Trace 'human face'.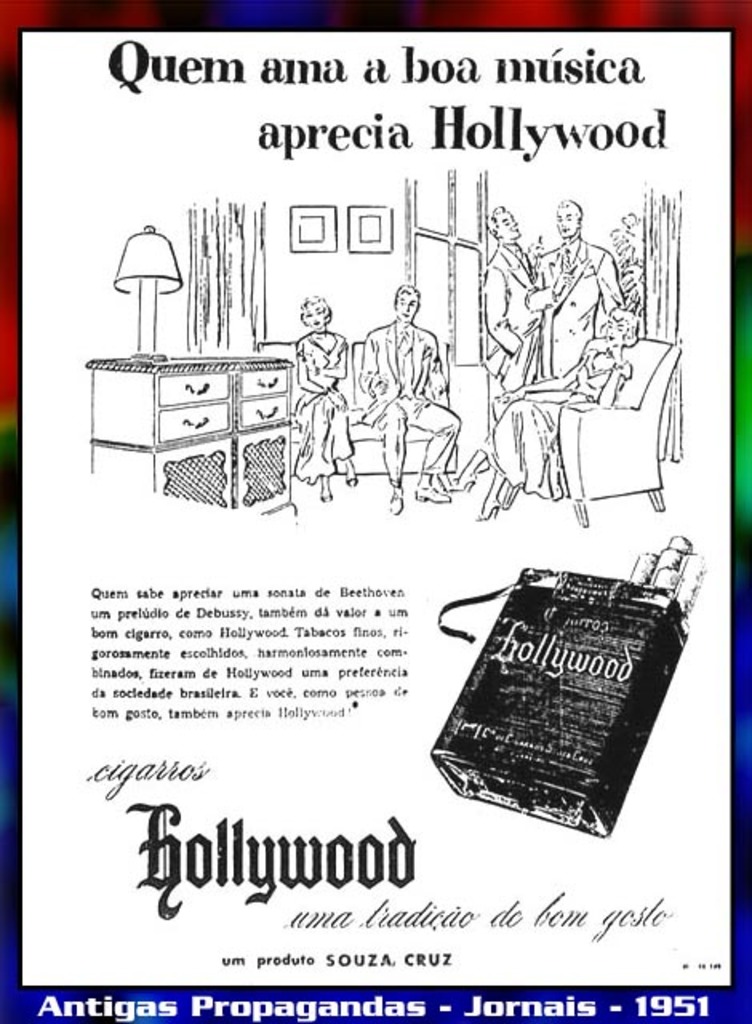
Traced to pyautogui.locateOnScreen(610, 315, 626, 341).
